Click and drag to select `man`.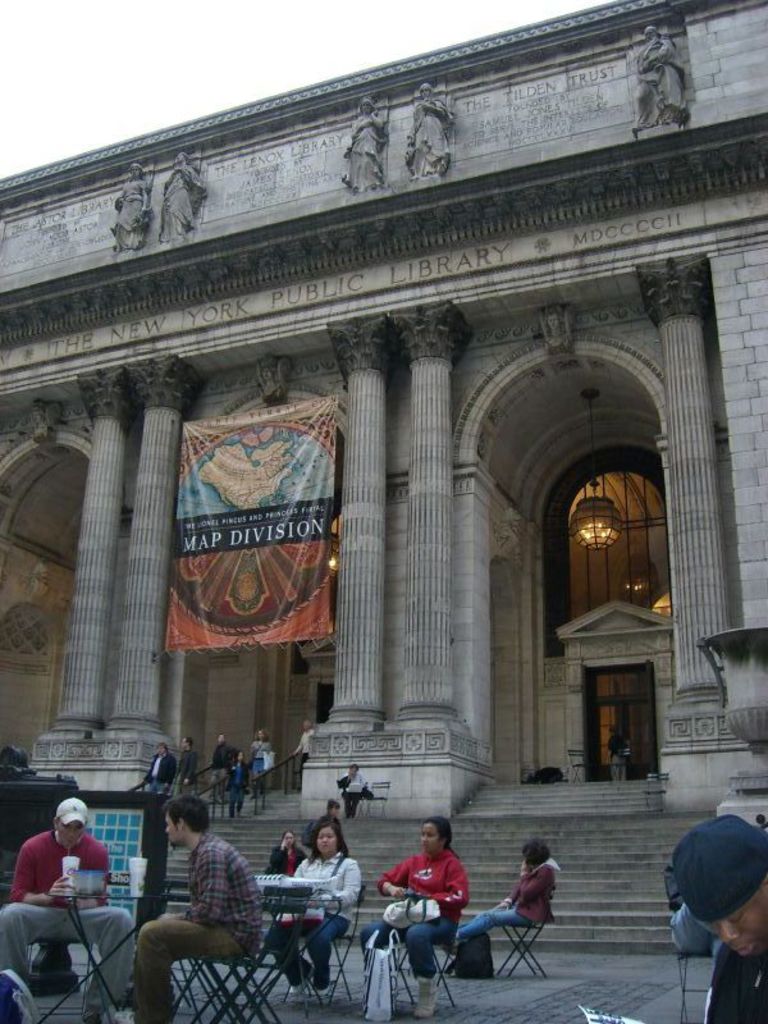
Selection: l=0, t=791, r=136, b=1023.
